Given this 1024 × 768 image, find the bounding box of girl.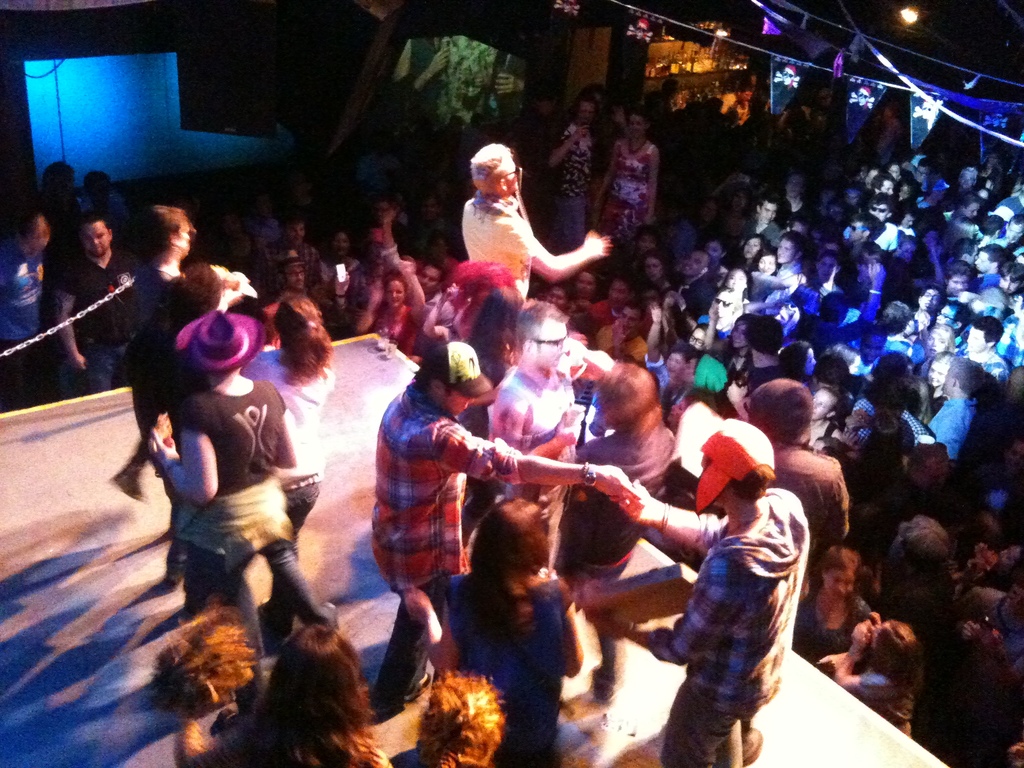
<region>243, 294, 338, 655</region>.
